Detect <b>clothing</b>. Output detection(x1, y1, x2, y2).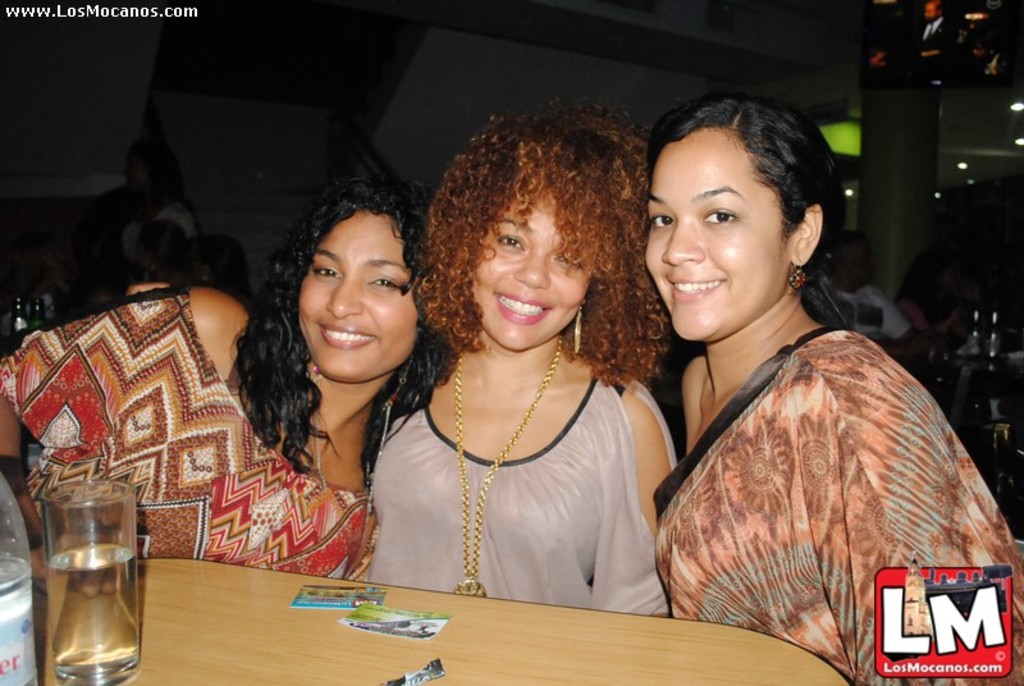
detection(0, 283, 389, 587).
